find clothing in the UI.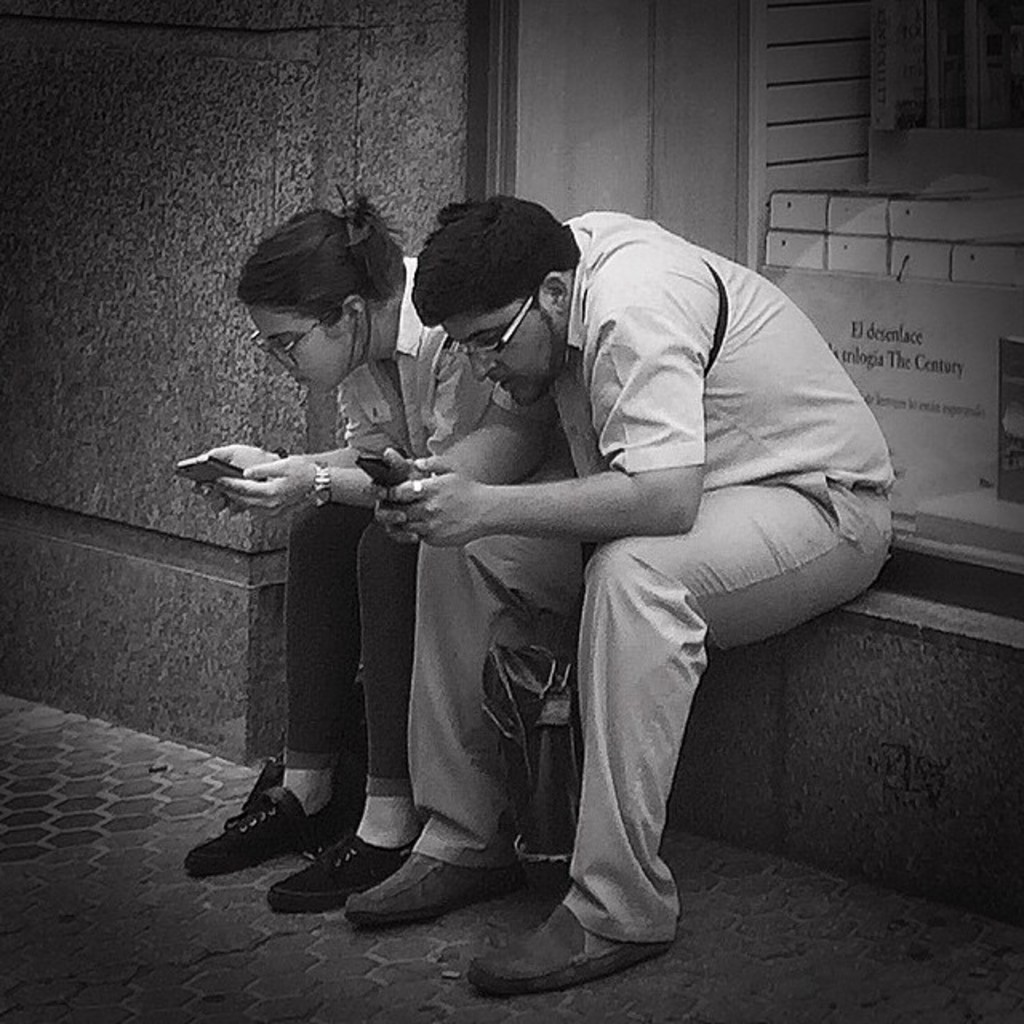
UI element at locate(334, 182, 885, 909).
